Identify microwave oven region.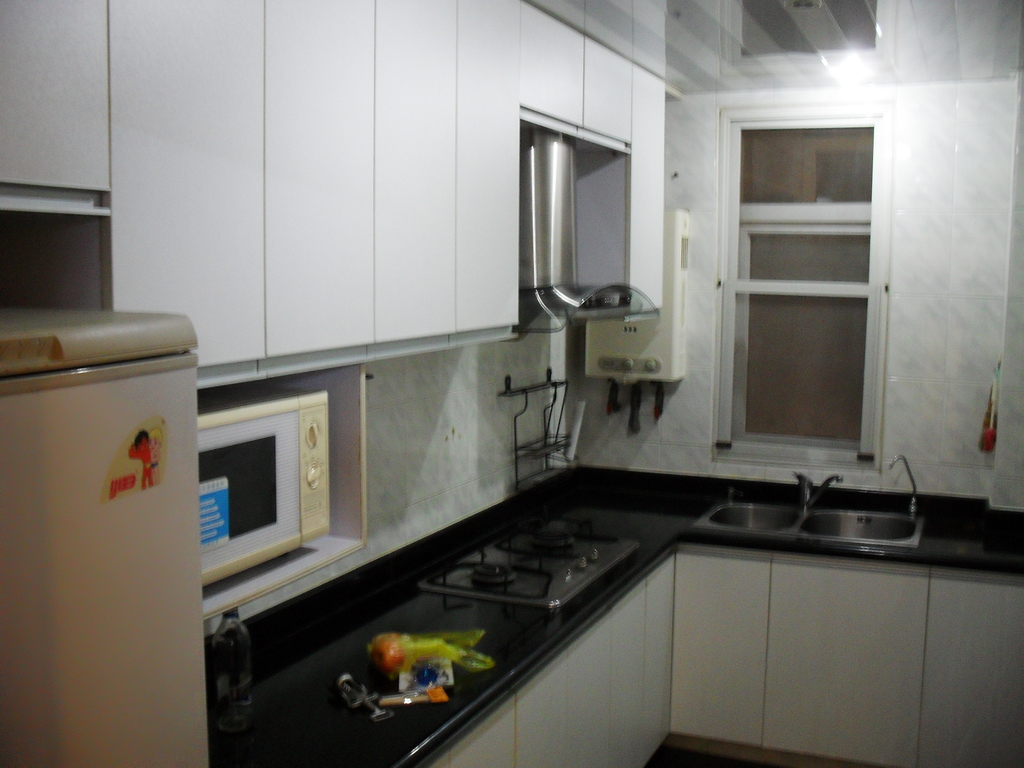
Region: bbox=[196, 395, 326, 571].
